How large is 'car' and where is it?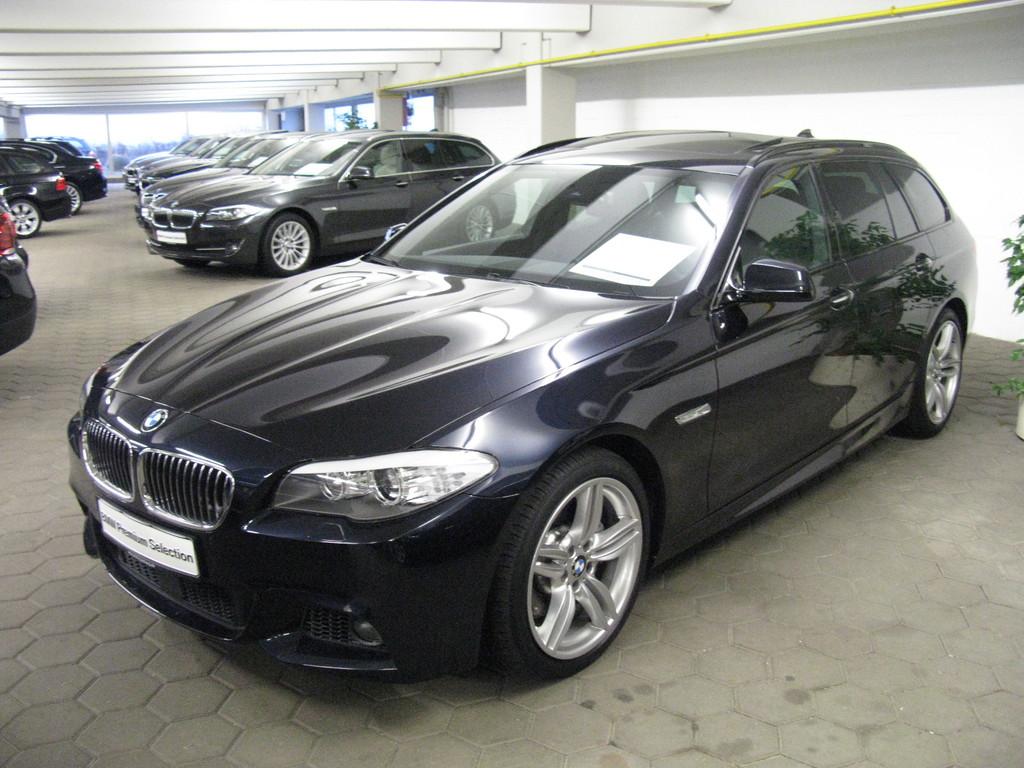
Bounding box: [x1=67, y1=131, x2=993, y2=692].
